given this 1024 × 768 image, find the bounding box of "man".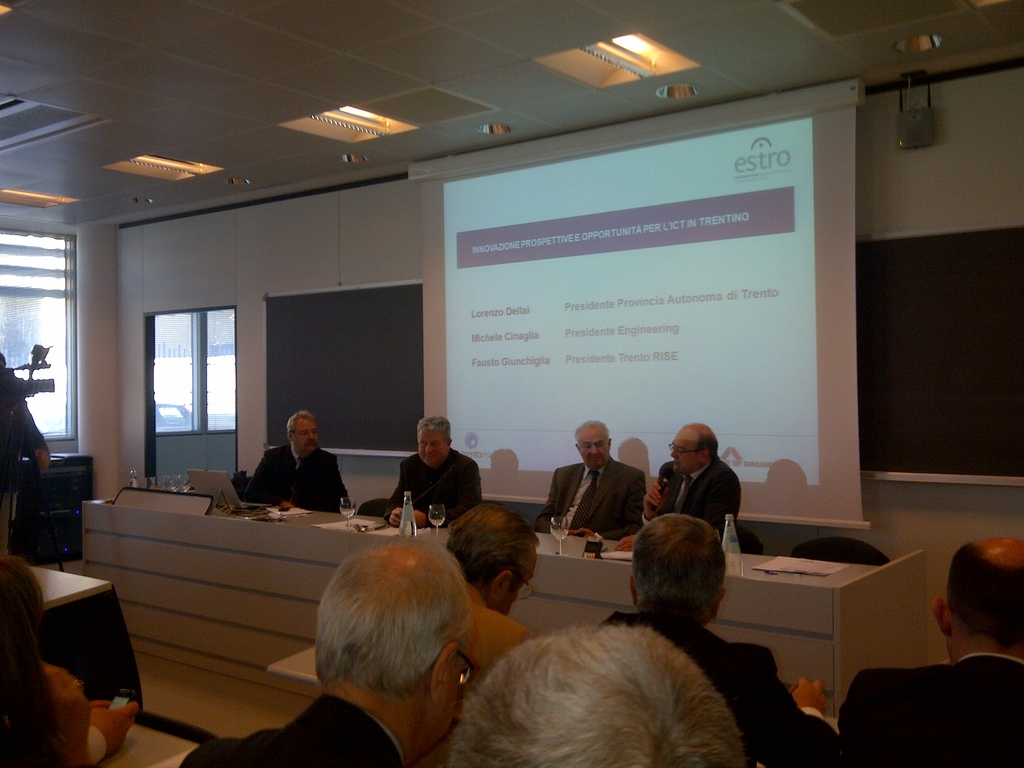
[x1=381, y1=415, x2=481, y2=529].
